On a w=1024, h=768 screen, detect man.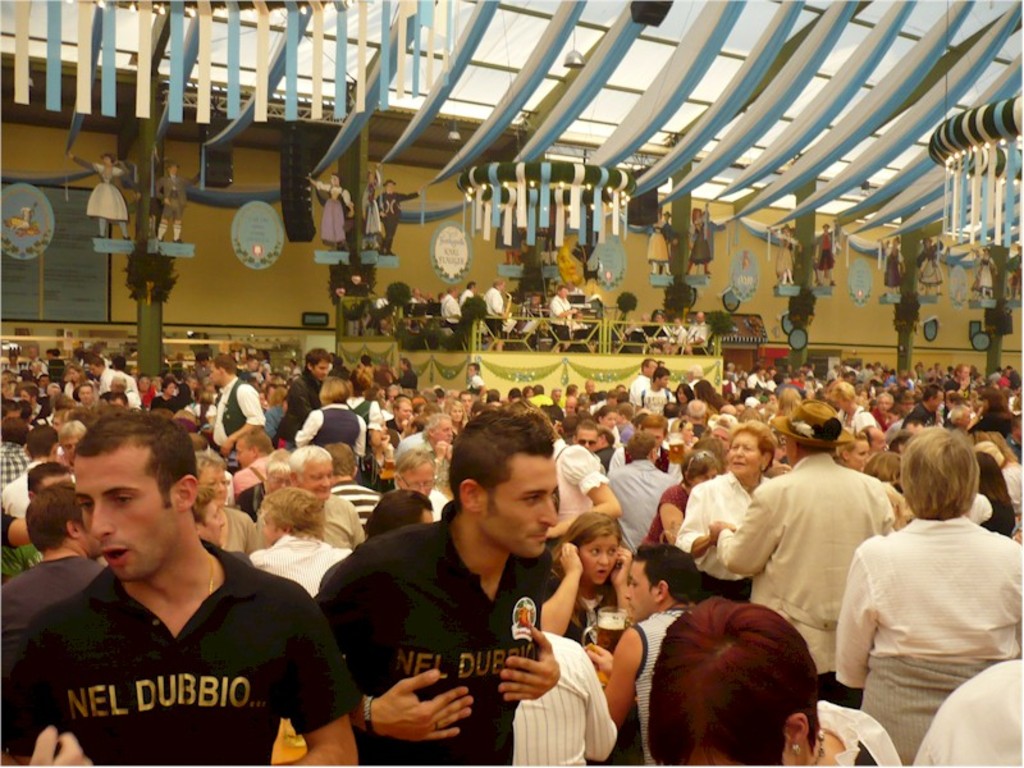
243/484/355/598.
